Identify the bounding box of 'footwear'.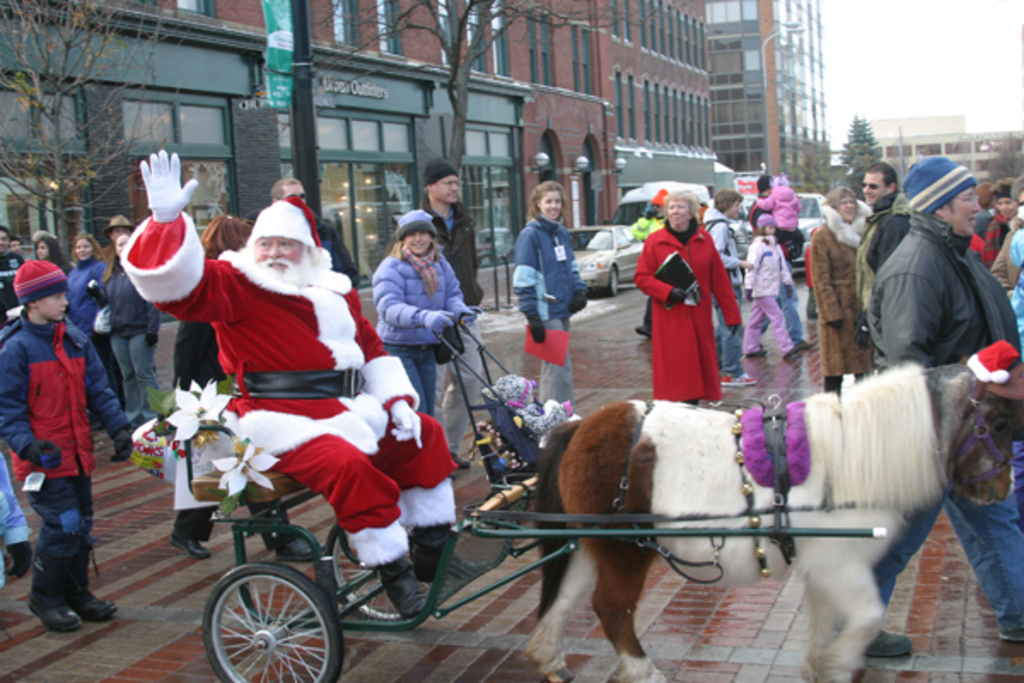
pyautogui.locateOnScreen(447, 461, 464, 471).
